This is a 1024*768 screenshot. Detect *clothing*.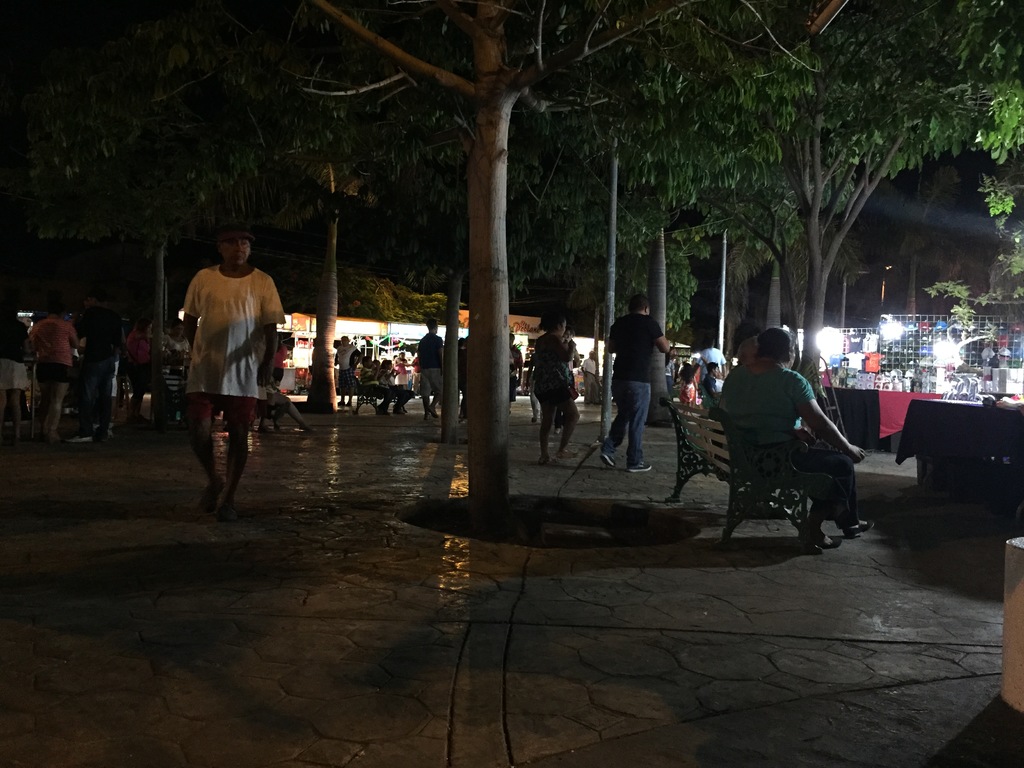
[392,356,406,384].
